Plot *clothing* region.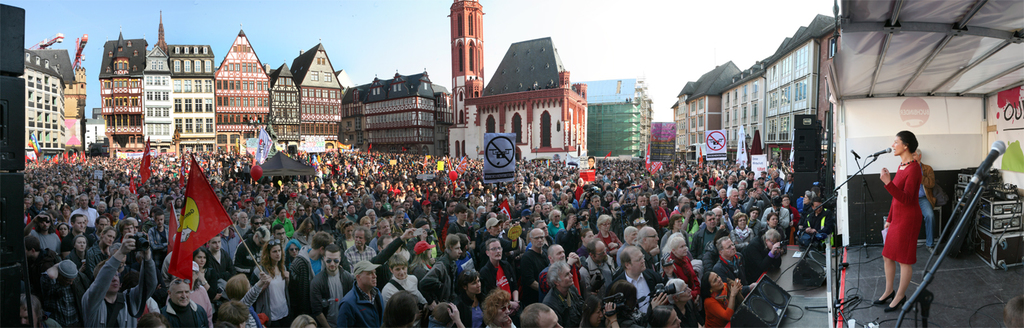
Plotted at l=478, t=230, r=509, b=262.
